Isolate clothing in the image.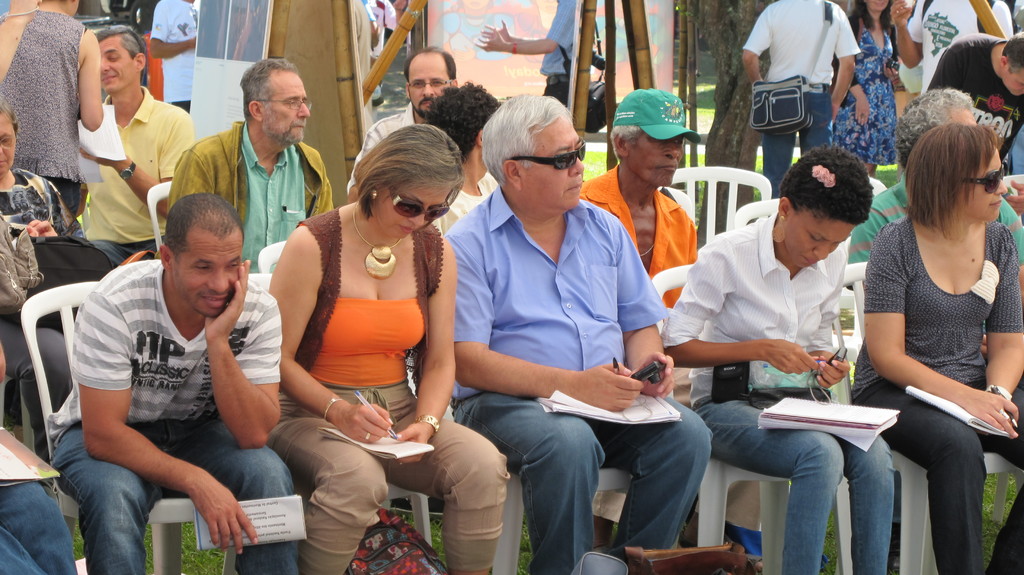
Isolated region: rect(863, 168, 1014, 551).
